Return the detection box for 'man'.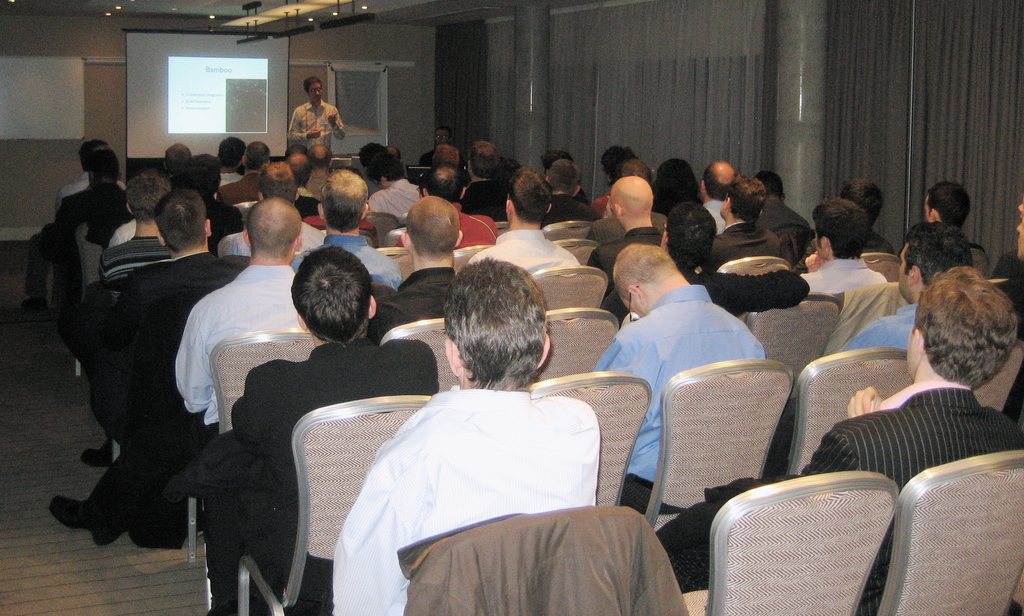
bbox=(56, 140, 126, 207).
